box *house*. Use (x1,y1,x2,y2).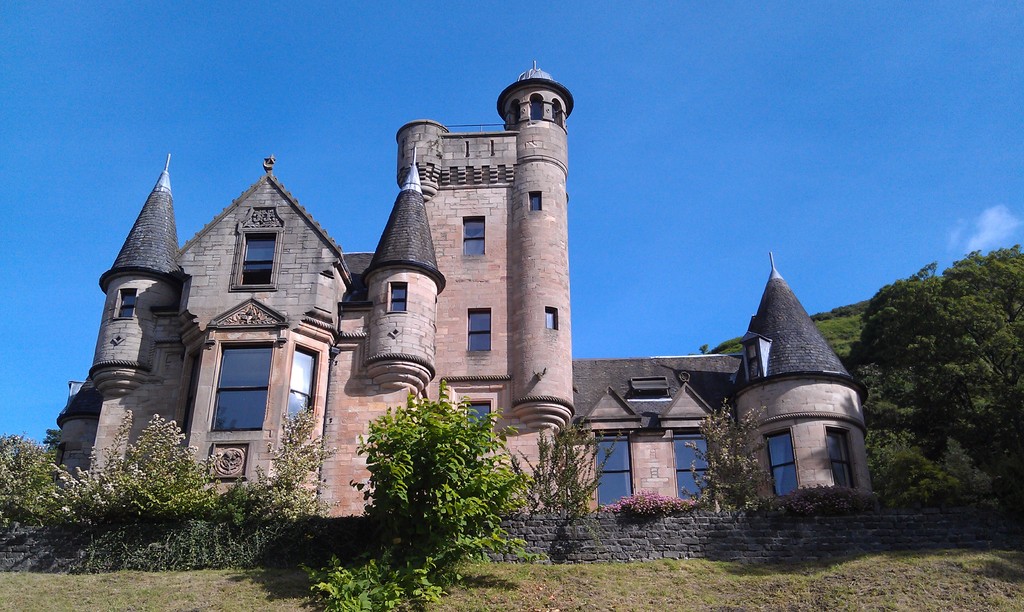
(54,58,876,524).
